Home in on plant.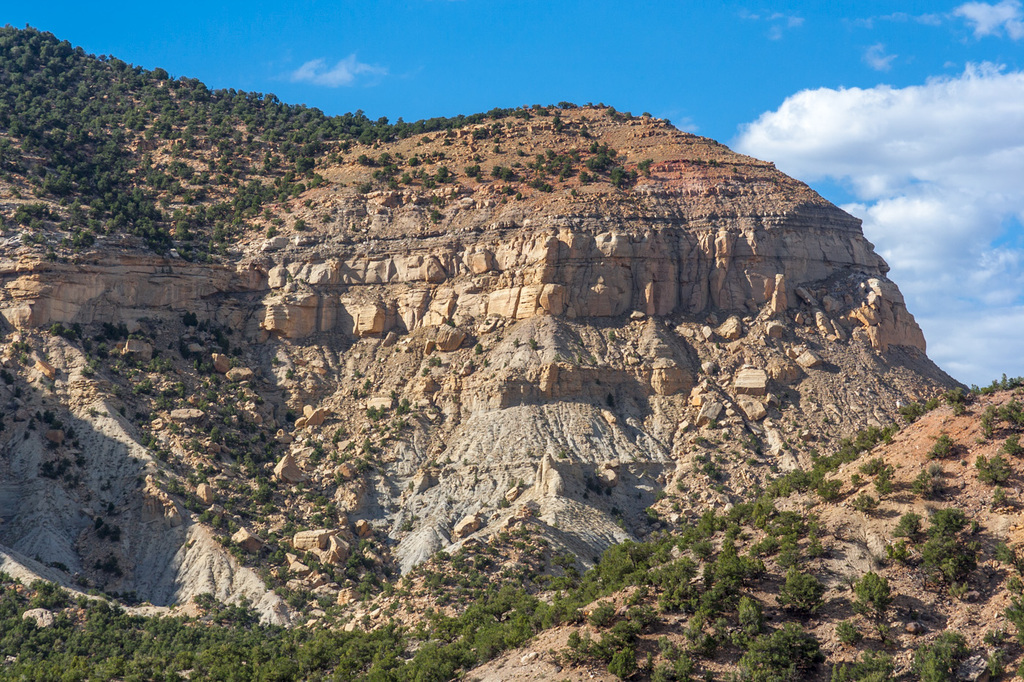
Homed in at 565,628,595,661.
